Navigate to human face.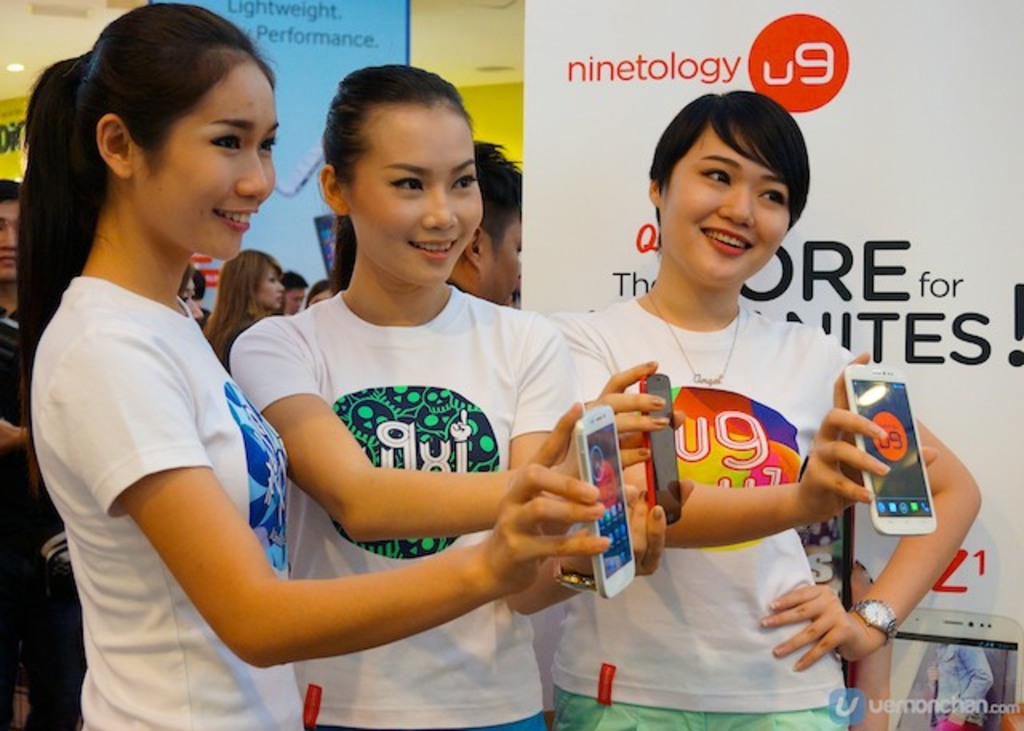
Navigation target: <box>659,122,790,277</box>.
